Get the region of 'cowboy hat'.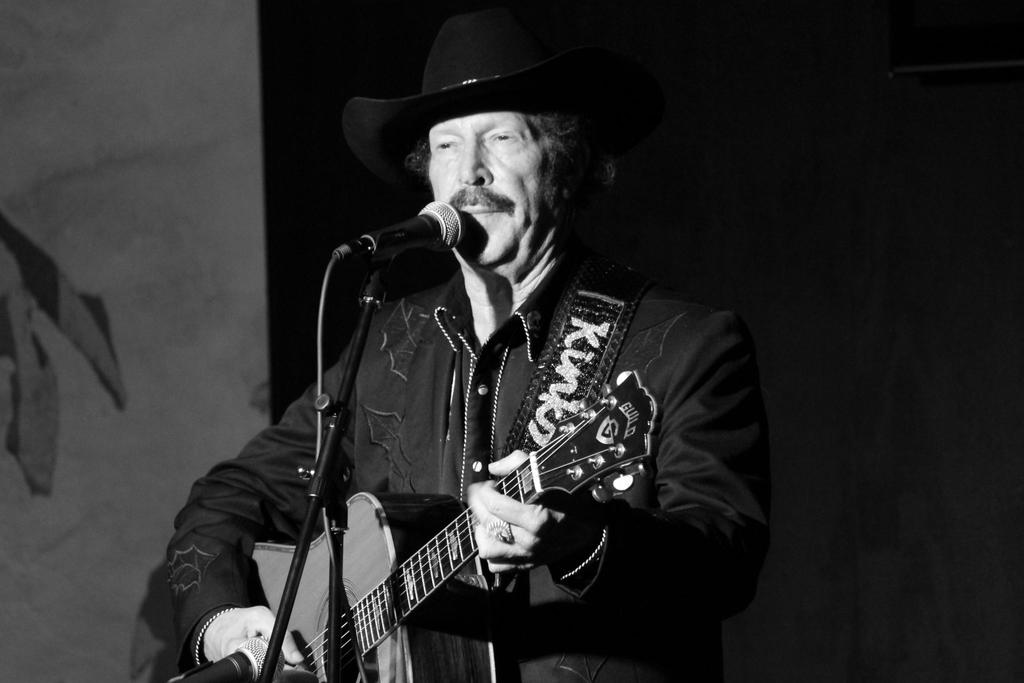
351, 10, 644, 227.
